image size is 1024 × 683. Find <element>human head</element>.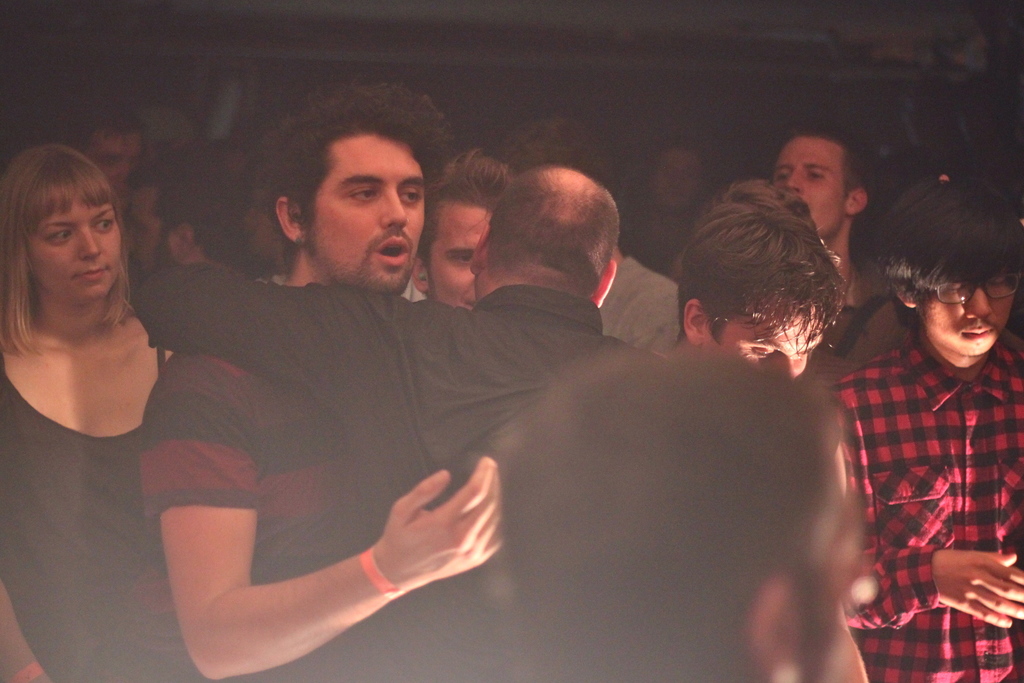
[3,147,119,306].
